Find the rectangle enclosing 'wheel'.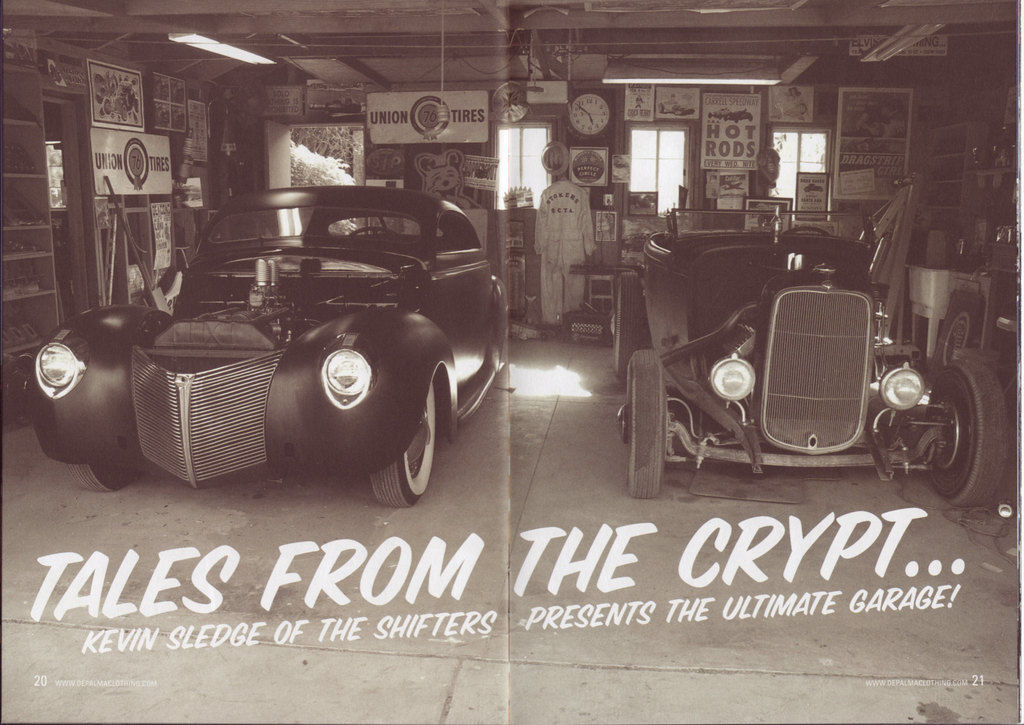
x1=101 y1=99 x2=109 y2=115.
